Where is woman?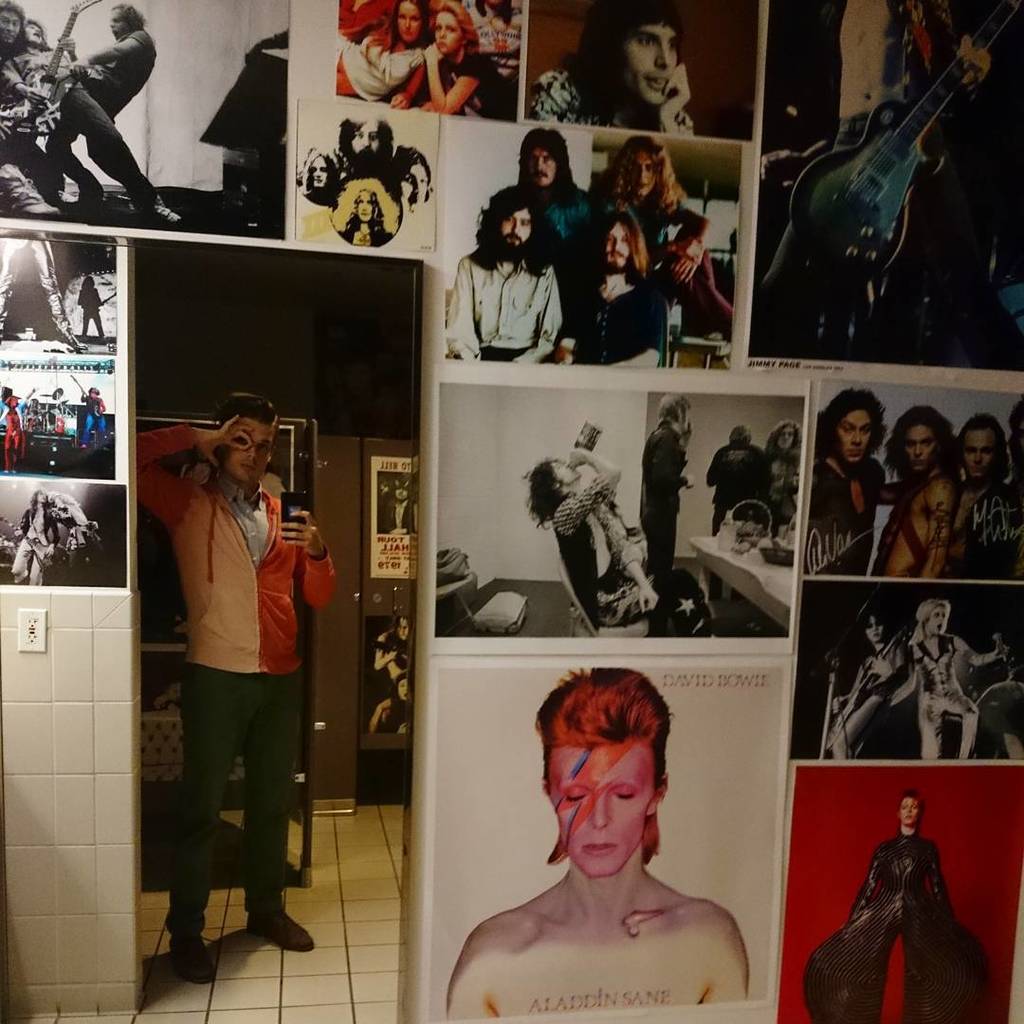
[left=445, top=670, right=753, bottom=1015].
